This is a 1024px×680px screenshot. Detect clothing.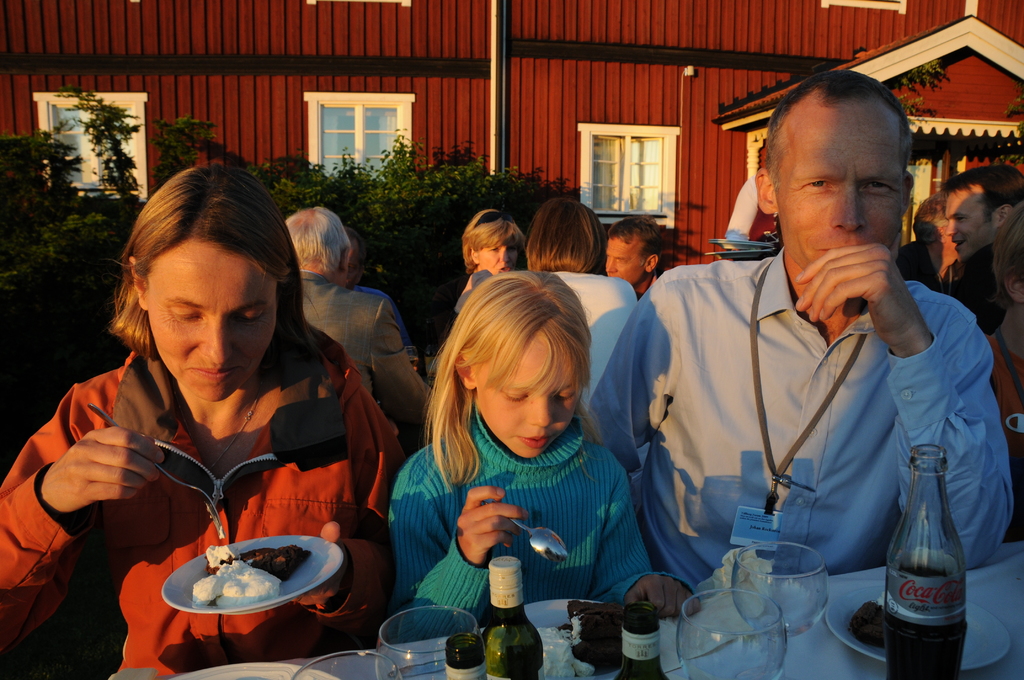
BBox(624, 207, 983, 605).
